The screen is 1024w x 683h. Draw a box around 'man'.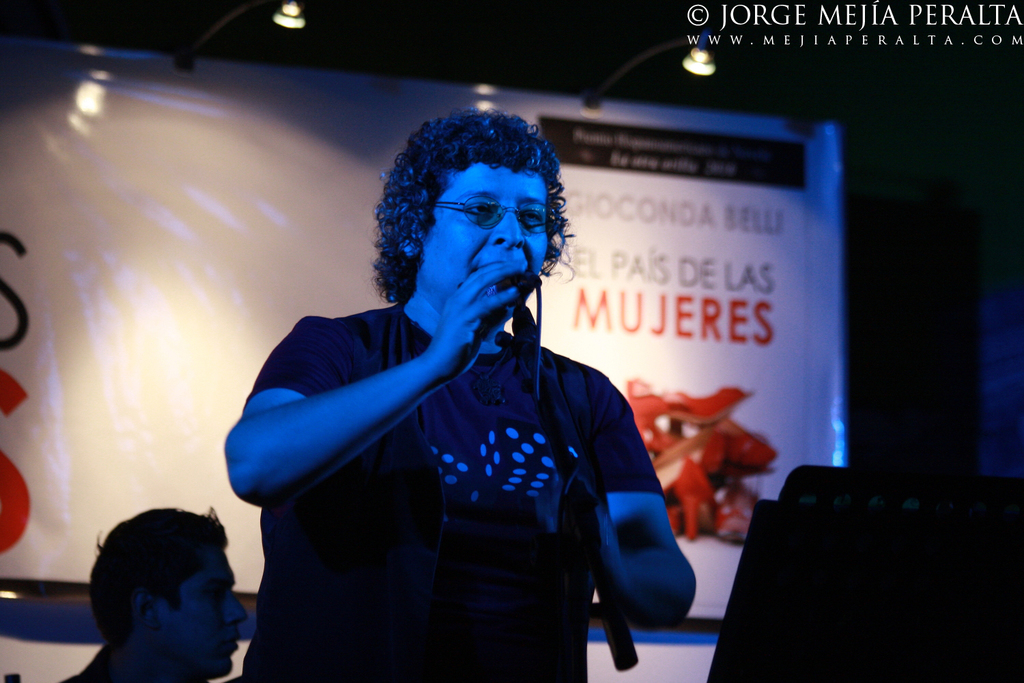
bbox=[58, 503, 248, 682].
